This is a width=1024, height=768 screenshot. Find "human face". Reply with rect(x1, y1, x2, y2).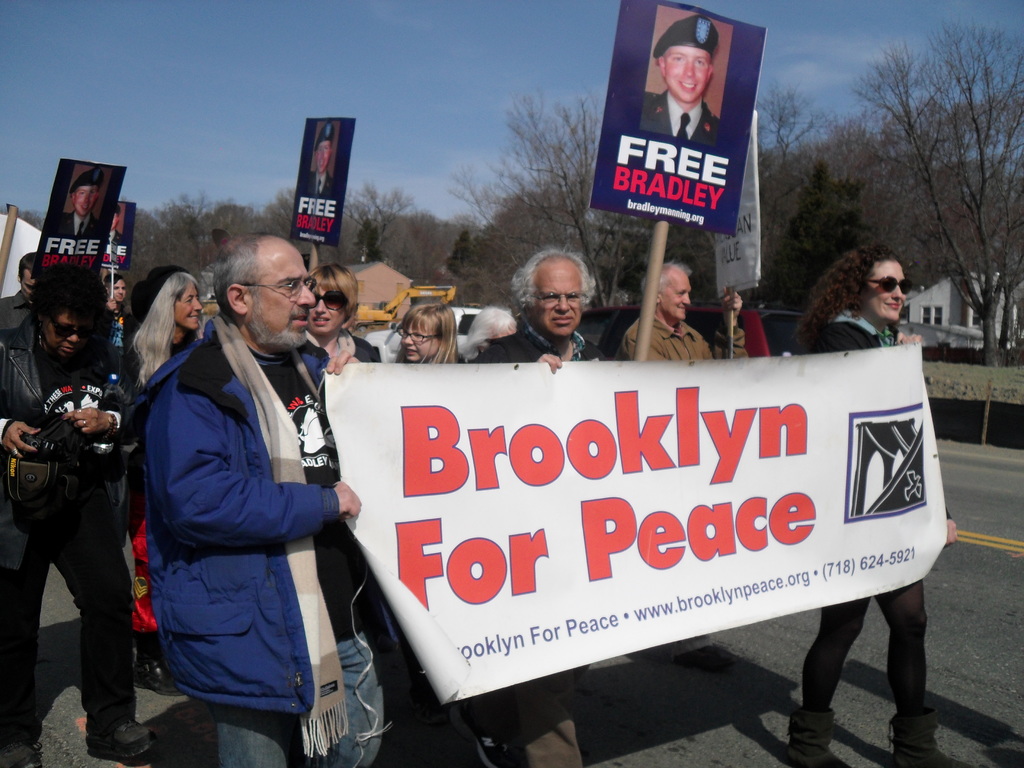
rect(858, 262, 907, 323).
